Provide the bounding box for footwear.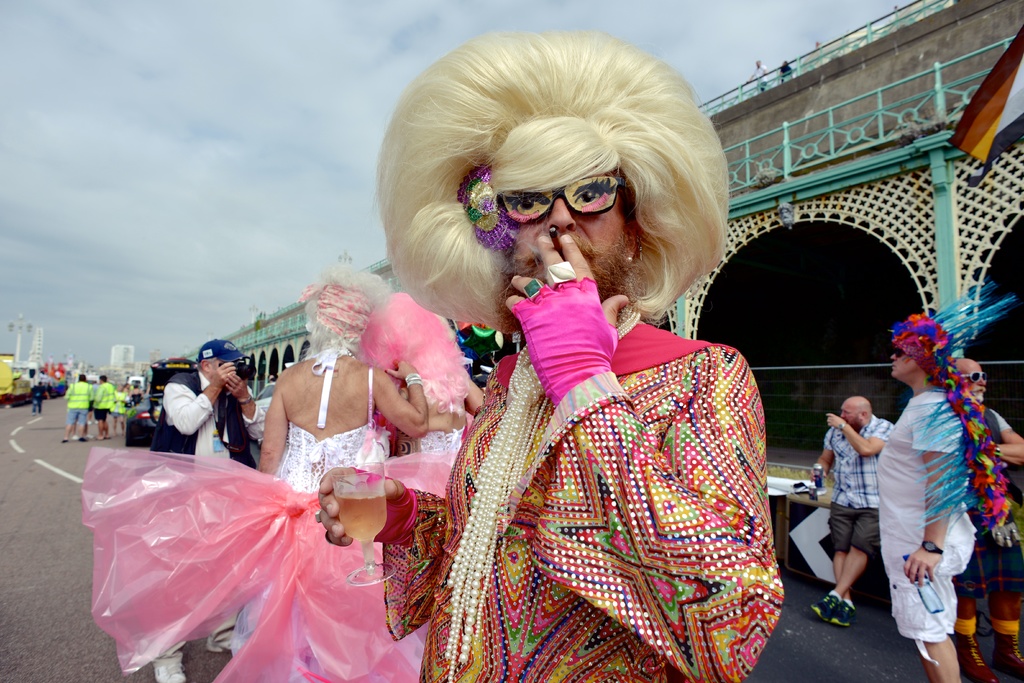
region(84, 434, 92, 439).
